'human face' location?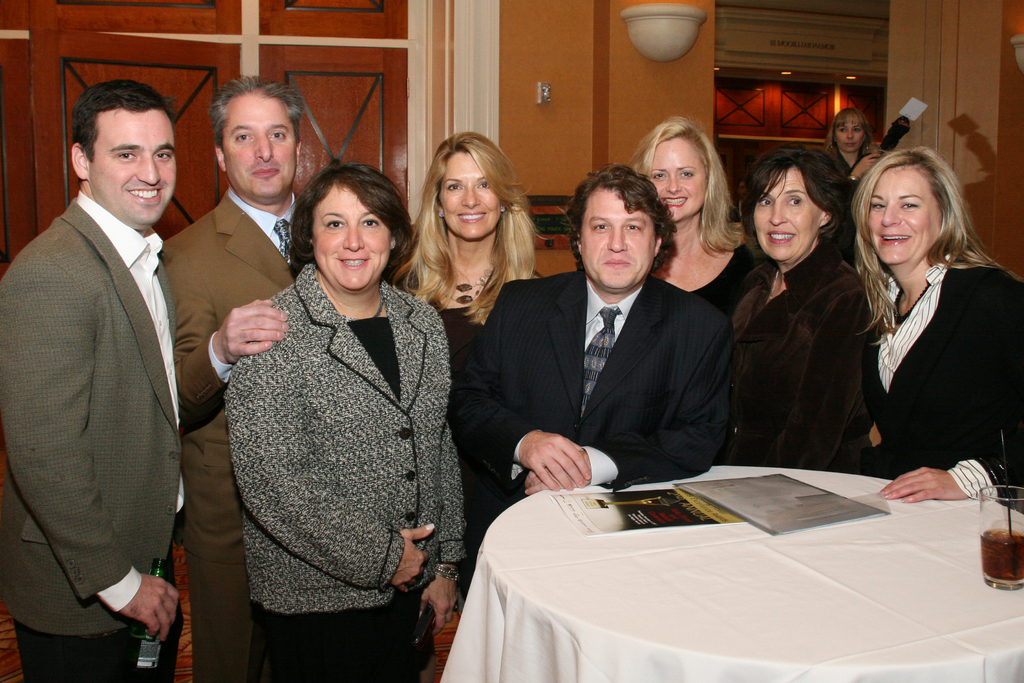
detection(580, 186, 655, 292)
